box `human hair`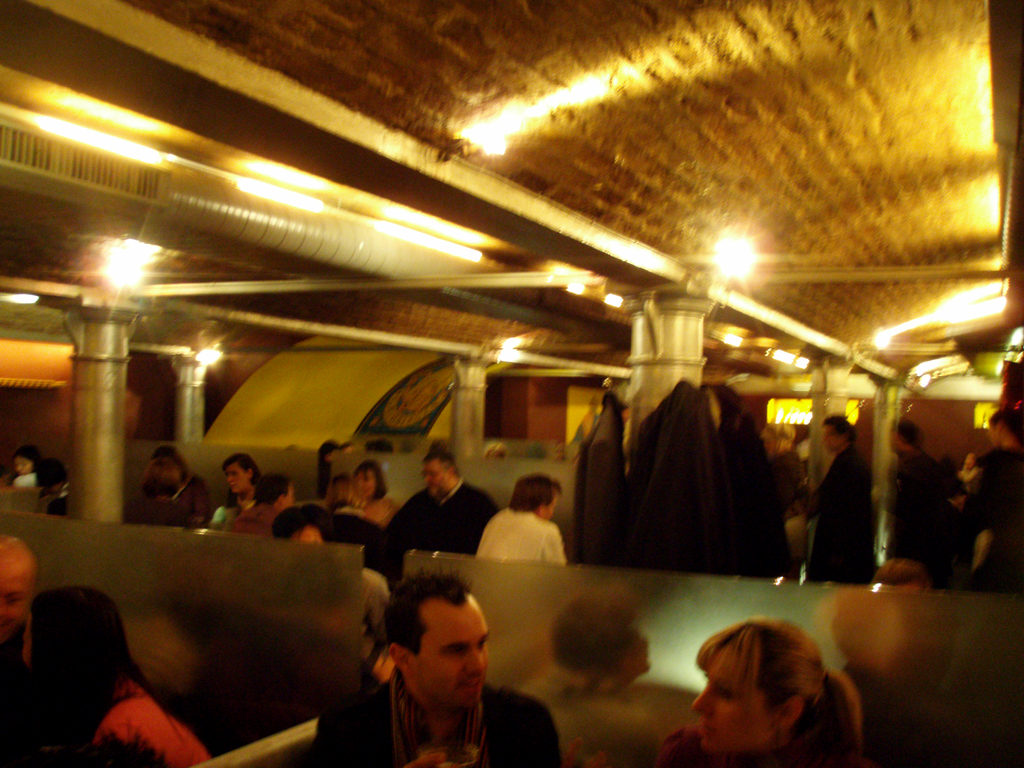
(329,474,366,511)
